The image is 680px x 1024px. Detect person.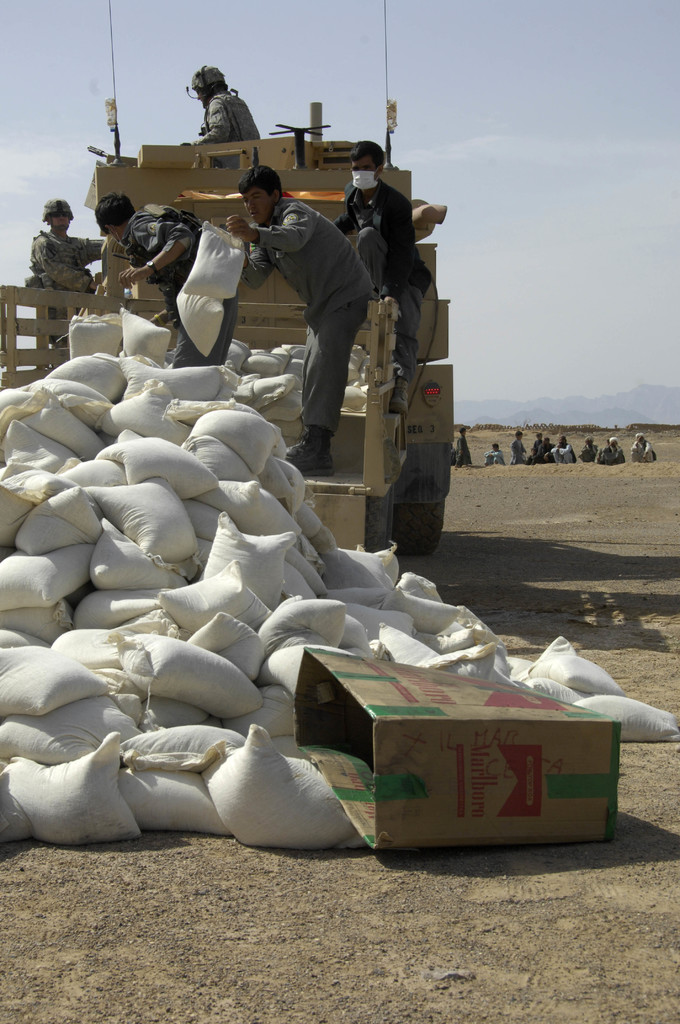
Detection: <bbox>14, 196, 105, 351</bbox>.
